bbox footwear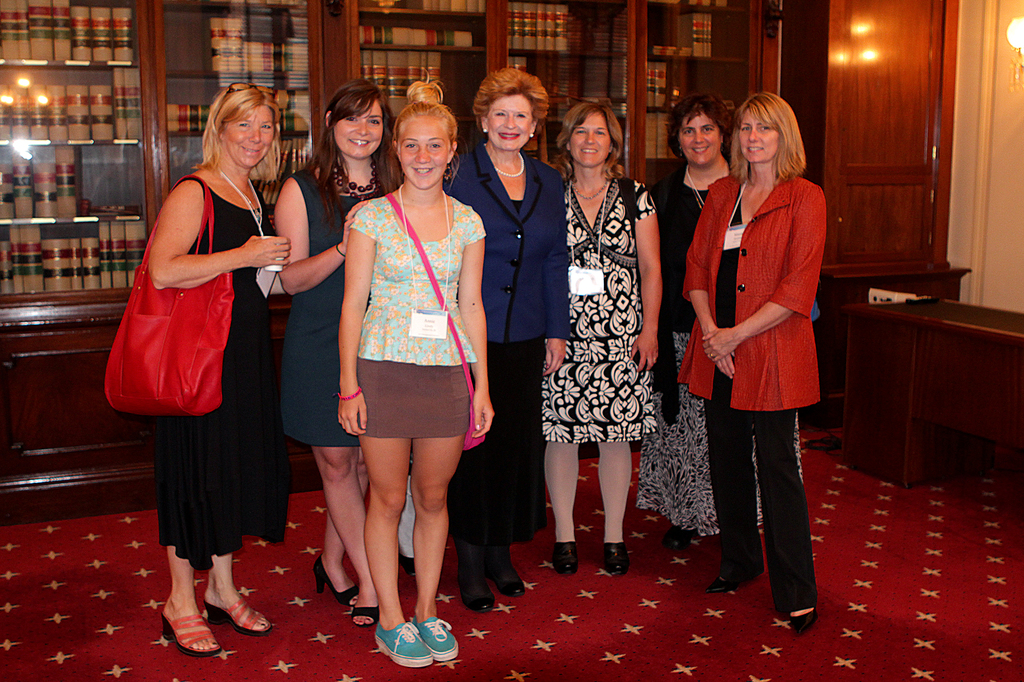
[457,560,495,615]
